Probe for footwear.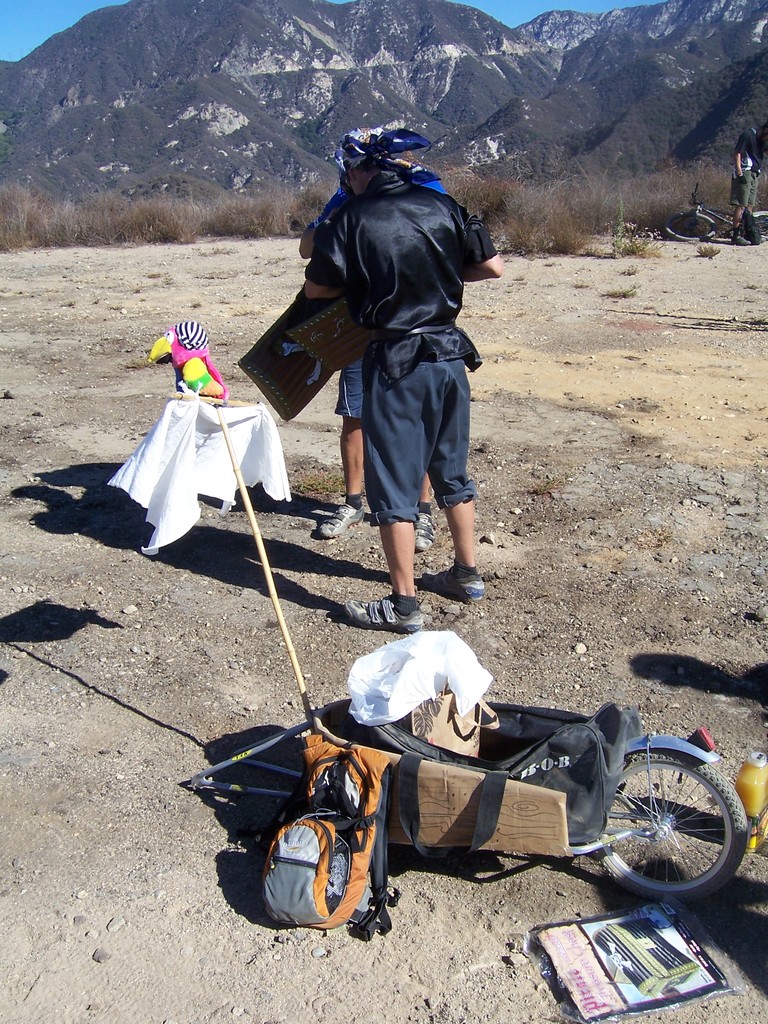
Probe result: rect(406, 499, 438, 557).
